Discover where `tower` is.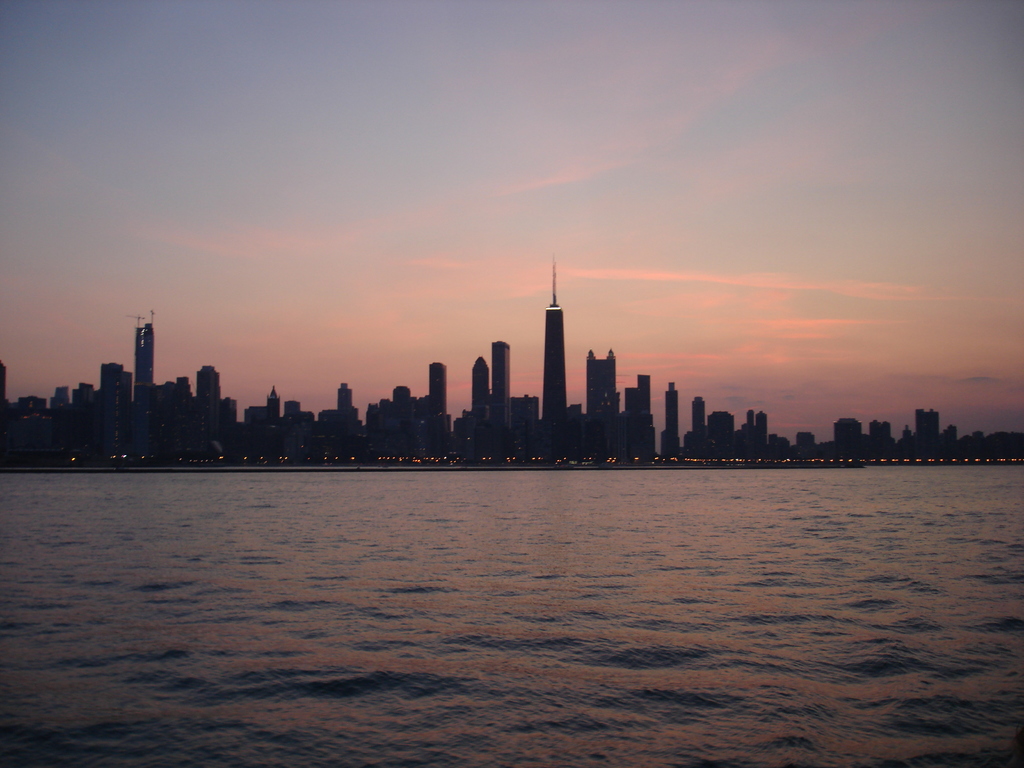
Discovered at <region>220, 394, 236, 462</region>.
